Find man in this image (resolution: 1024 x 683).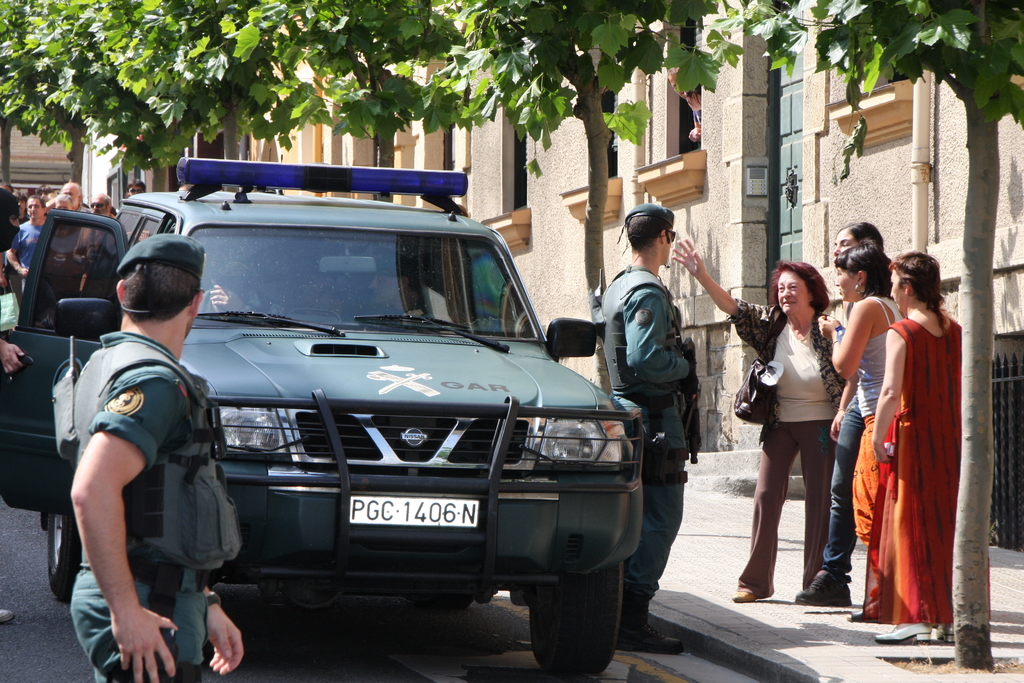
l=600, t=208, r=700, b=661.
